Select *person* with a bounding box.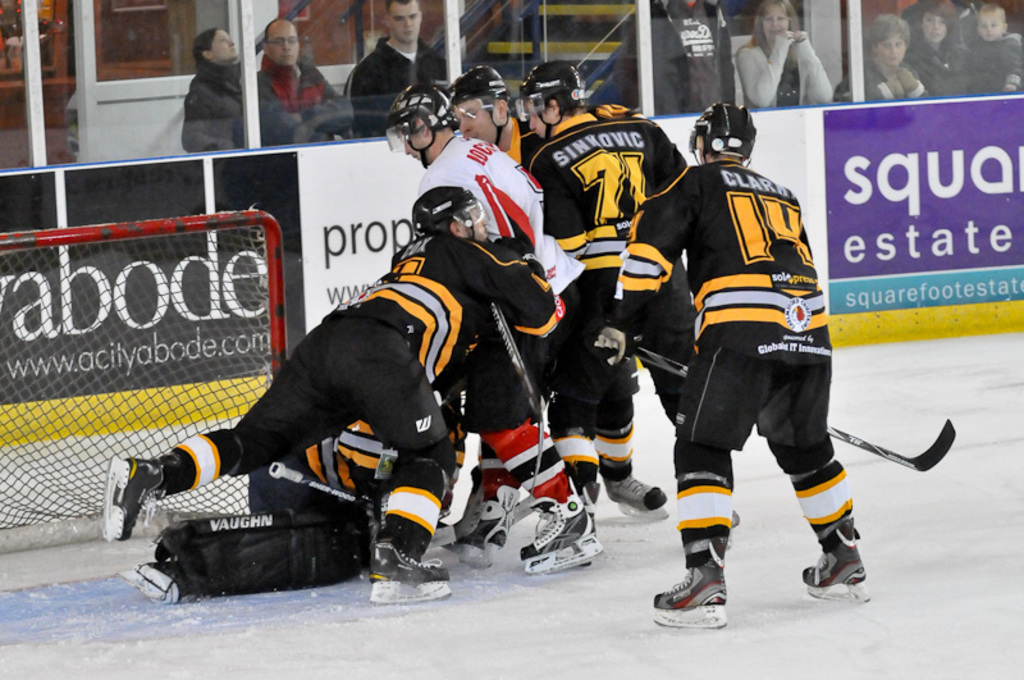
(179, 22, 300, 154).
